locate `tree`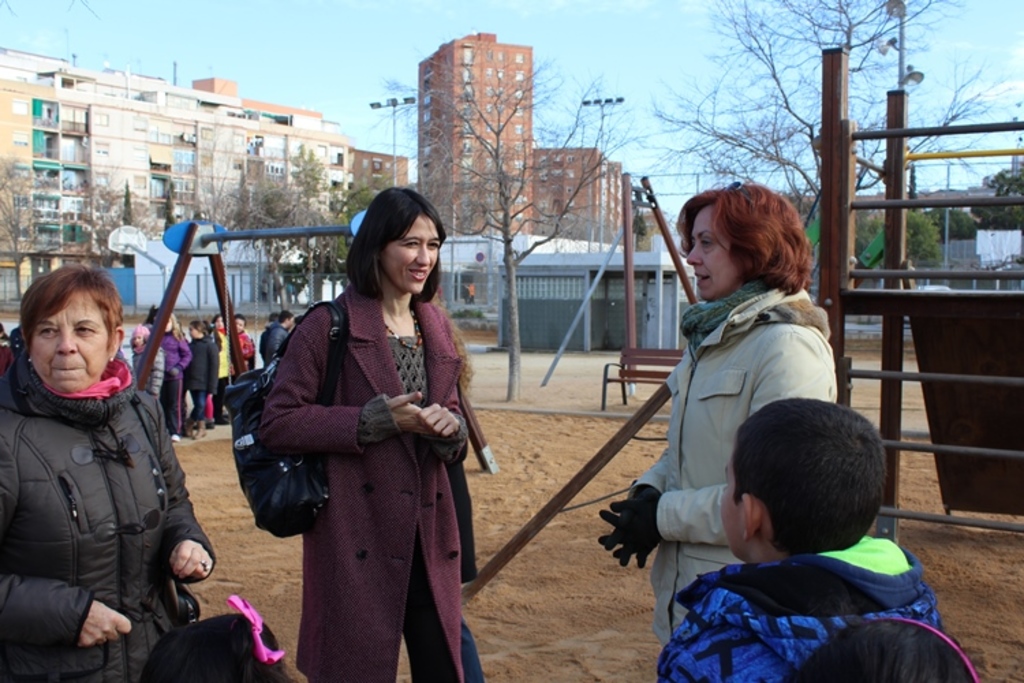
0,154,63,325
